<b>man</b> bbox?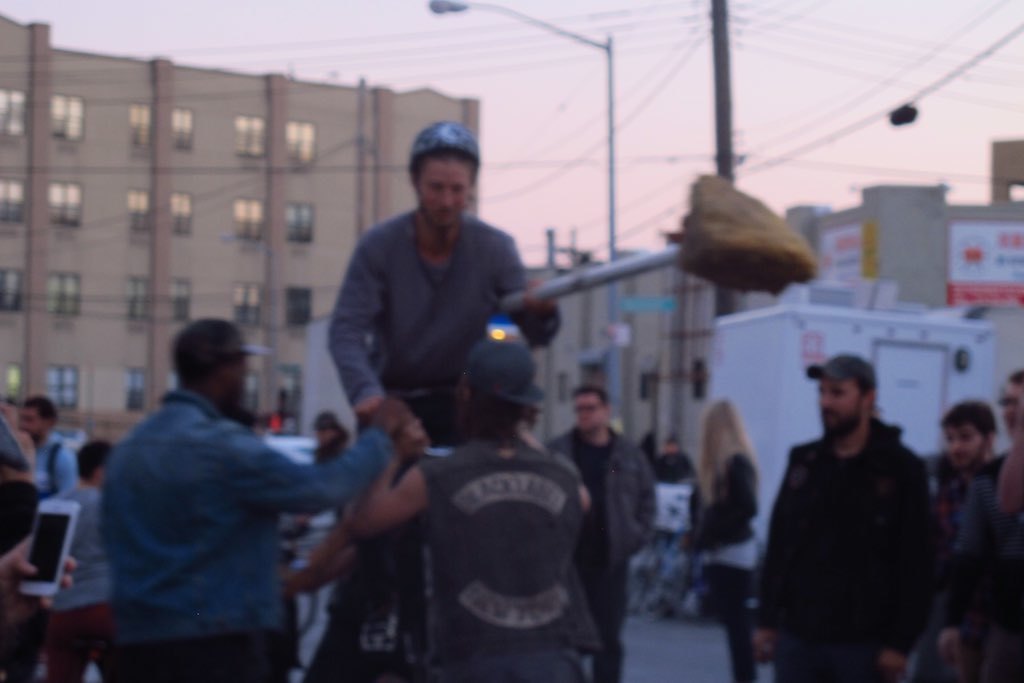
(756,353,935,682)
